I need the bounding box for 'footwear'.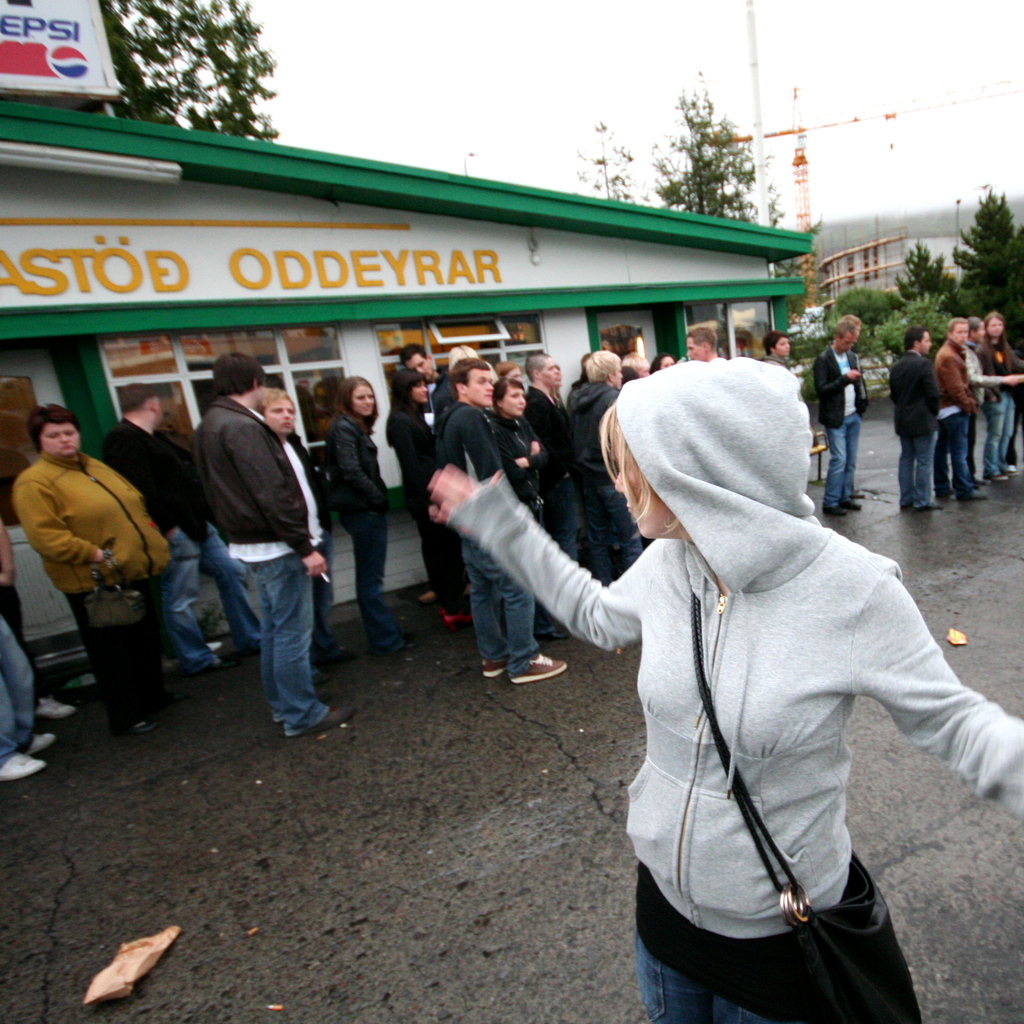
Here it is: [39, 693, 68, 744].
